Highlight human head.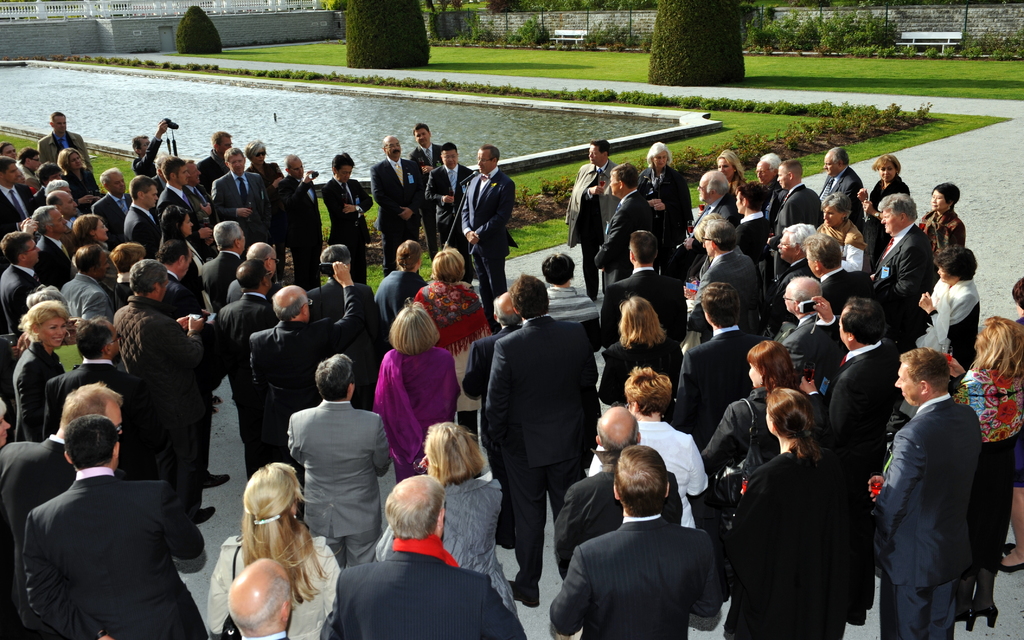
Highlighted region: bbox(75, 246, 106, 279).
